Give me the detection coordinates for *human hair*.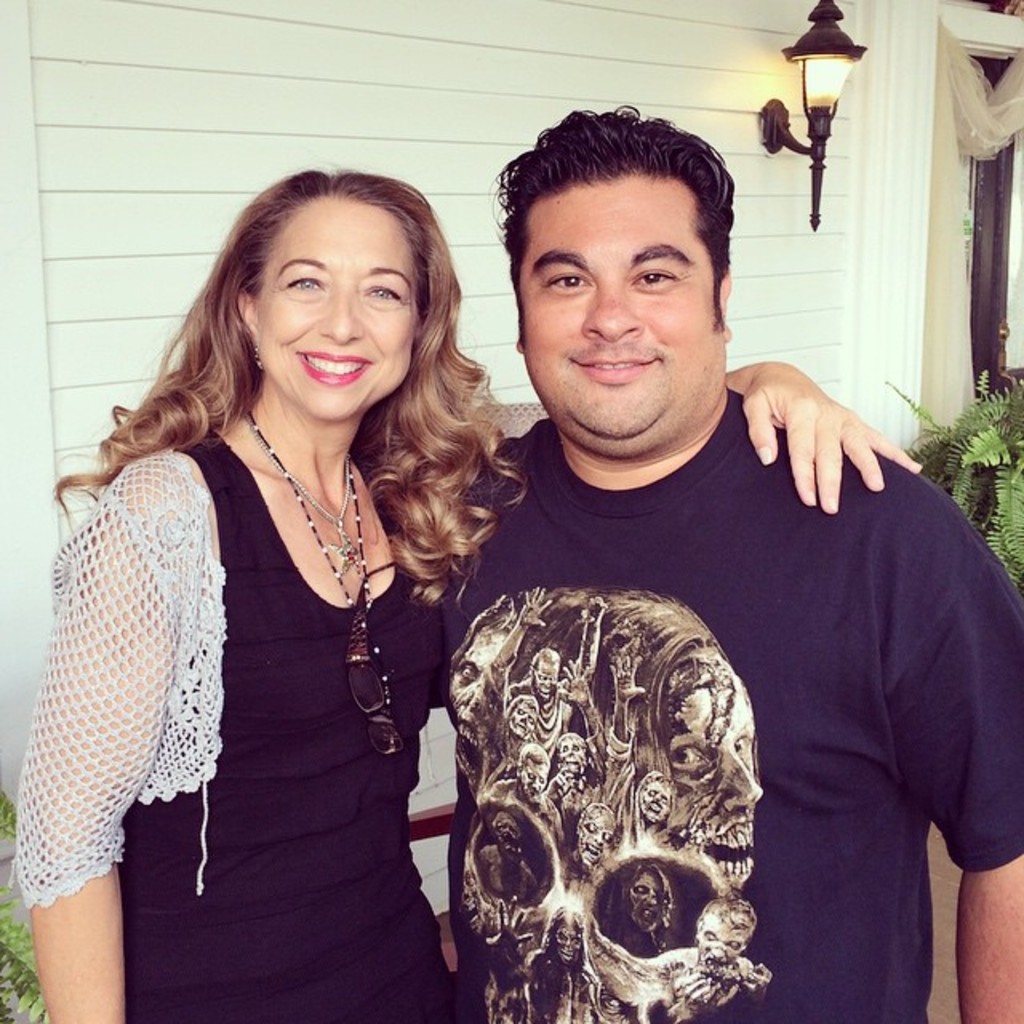
<bbox>486, 104, 741, 330</bbox>.
